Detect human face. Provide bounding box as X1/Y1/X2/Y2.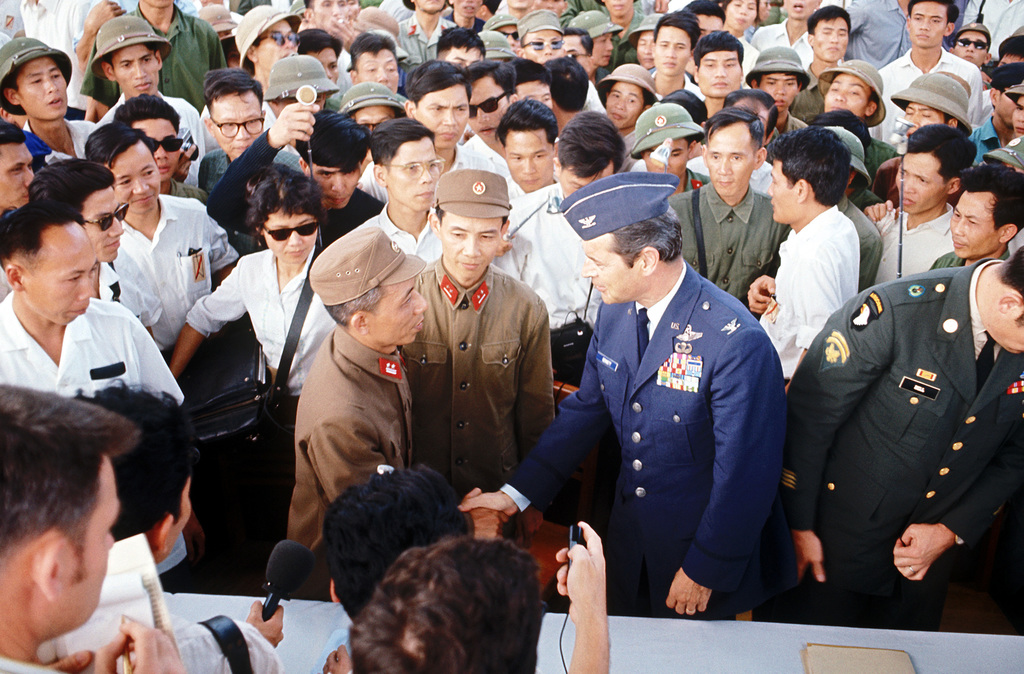
226/42/243/70.
